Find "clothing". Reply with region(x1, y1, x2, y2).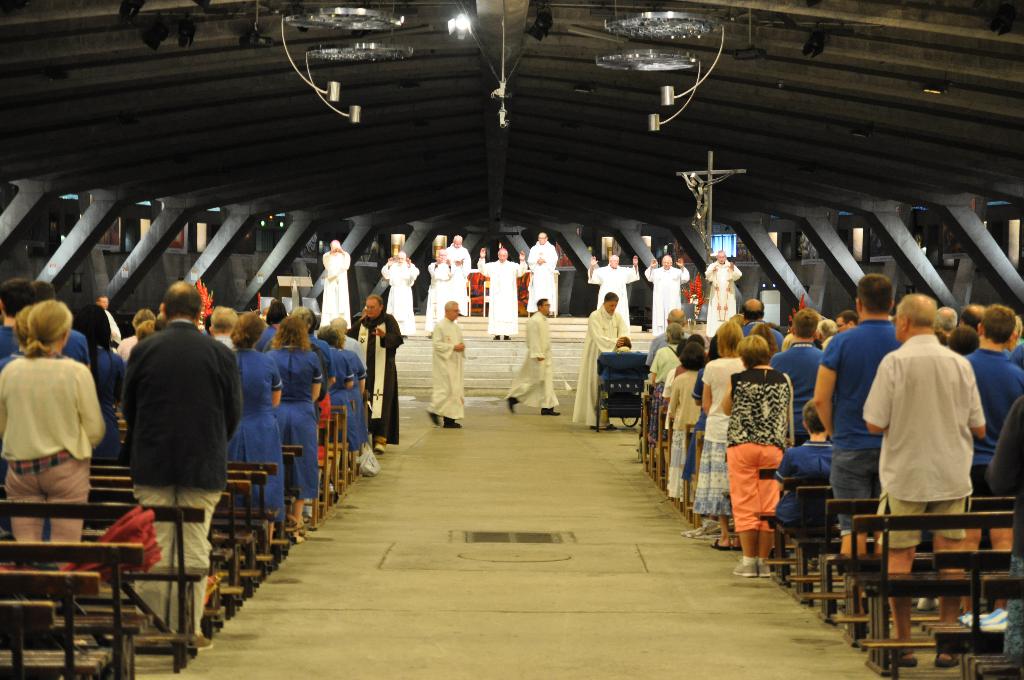
region(768, 343, 831, 441).
